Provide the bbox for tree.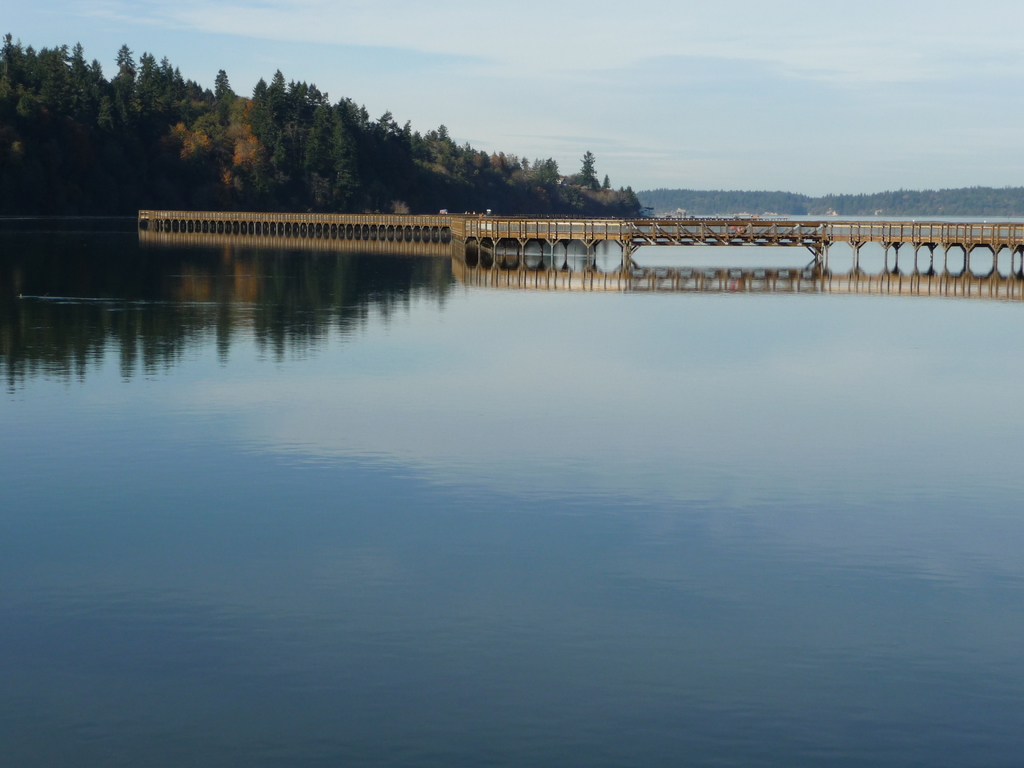
[351,92,380,170].
